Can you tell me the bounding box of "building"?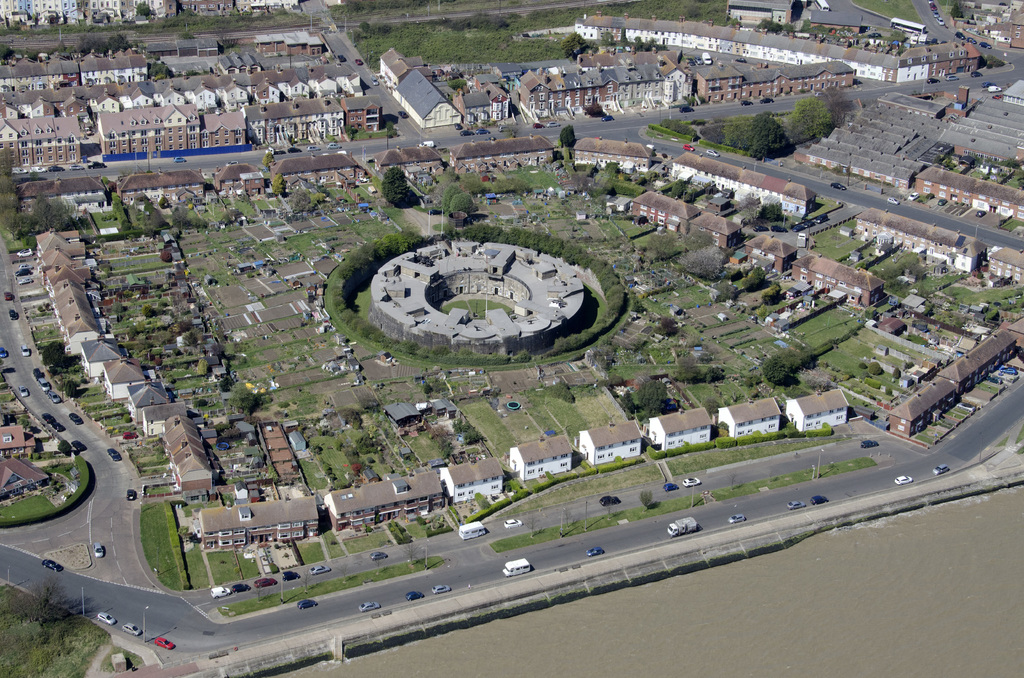
pyautogui.locateOnScreen(986, 242, 1023, 284).
